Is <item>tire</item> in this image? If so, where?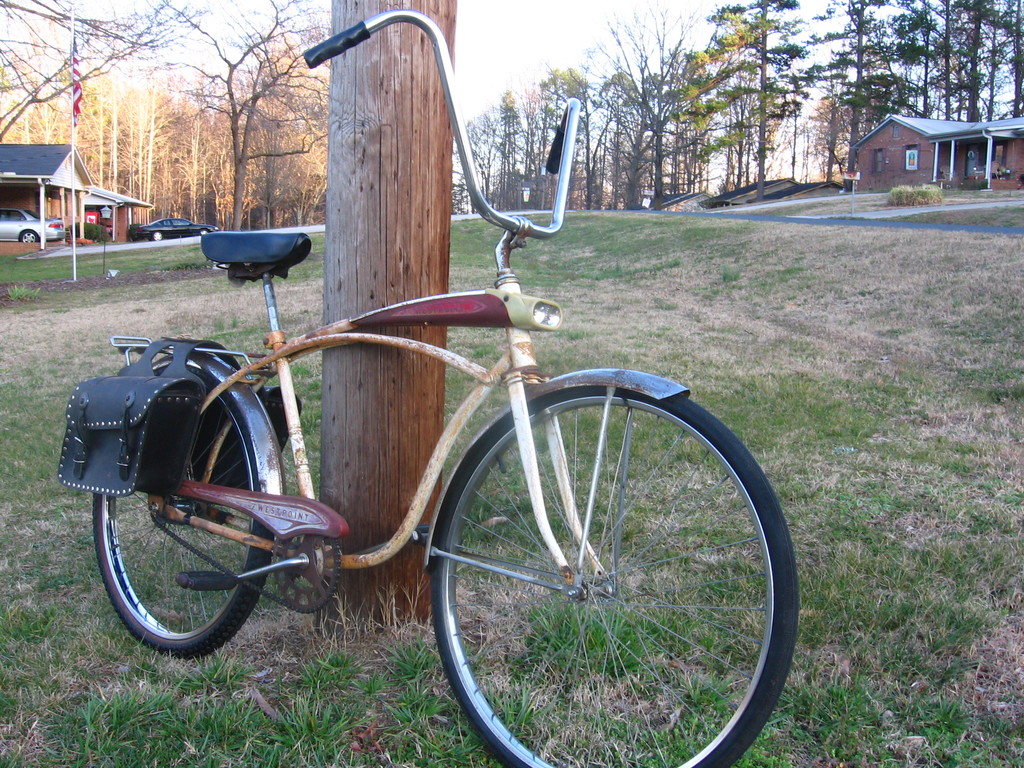
Yes, at [left=20, top=230, right=37, bottom=242].
